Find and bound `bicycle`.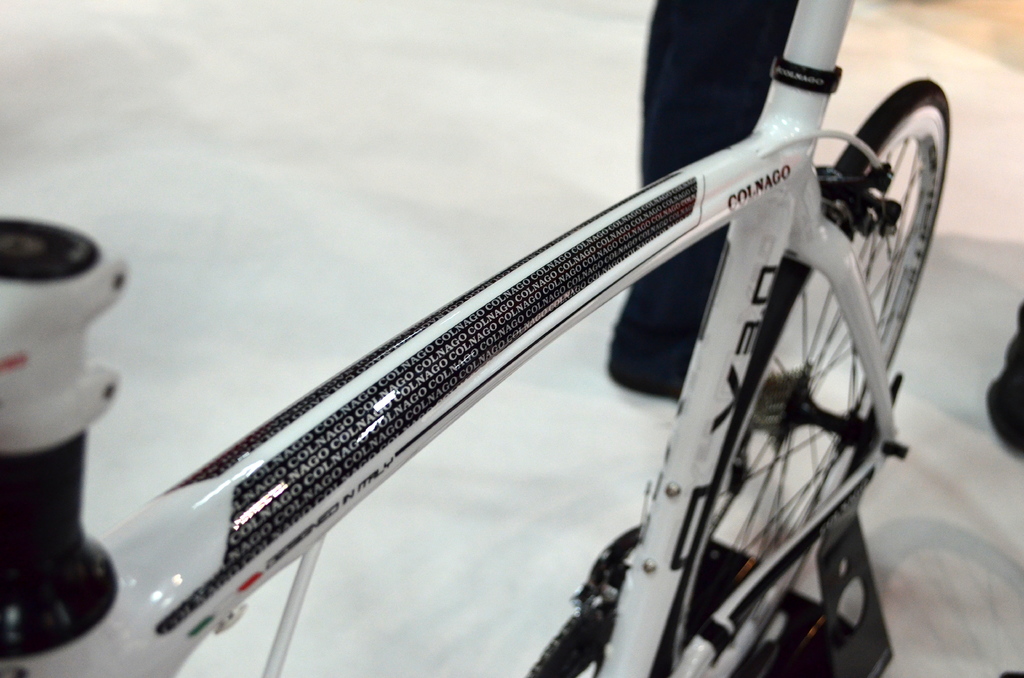
Bound: (x1=0, y1=0, x2=954, y2=677).
